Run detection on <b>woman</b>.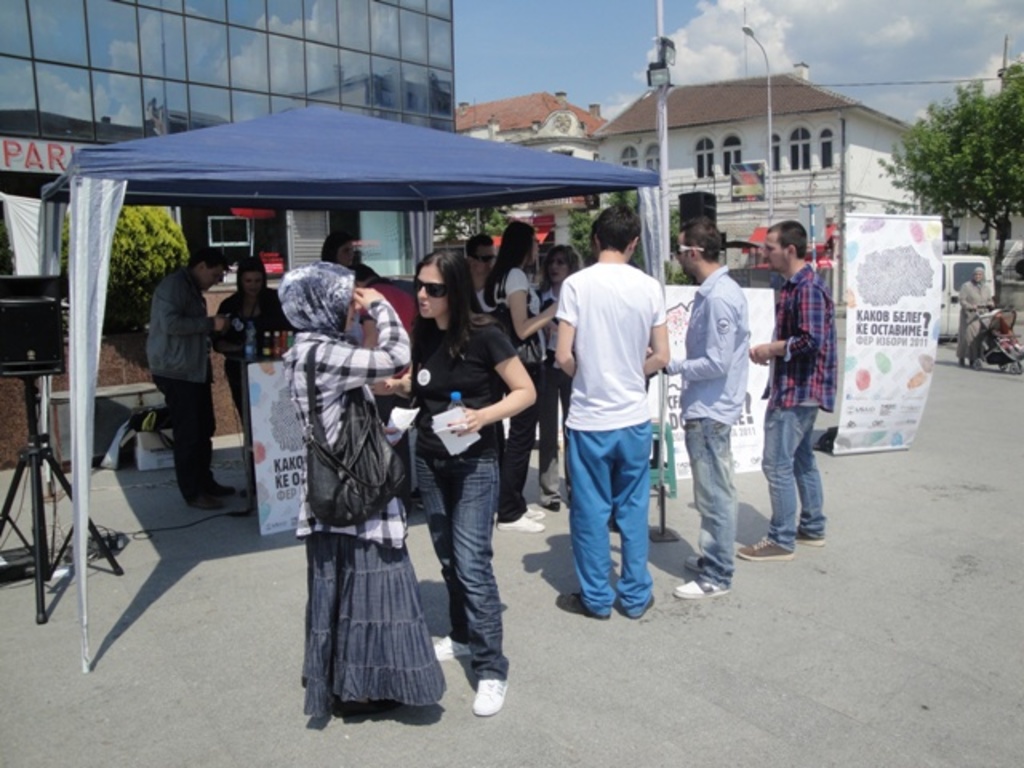
Result: (left=214, top=258, right=283, bottom=514).
